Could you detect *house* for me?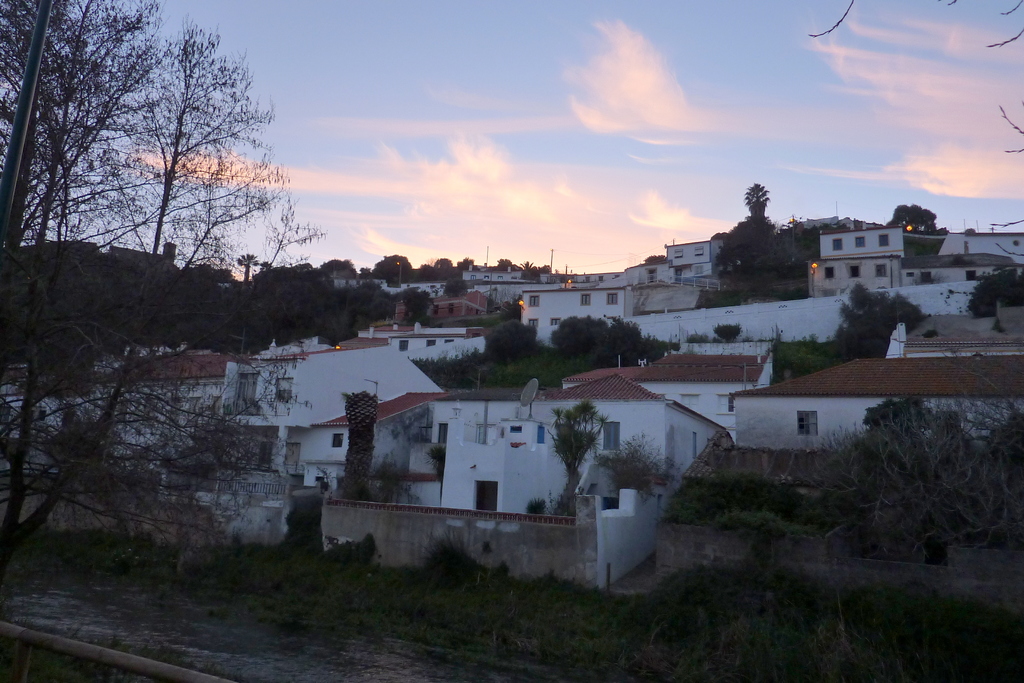
Detection result: (left=884, top=249, right=1023, bottom=281).
